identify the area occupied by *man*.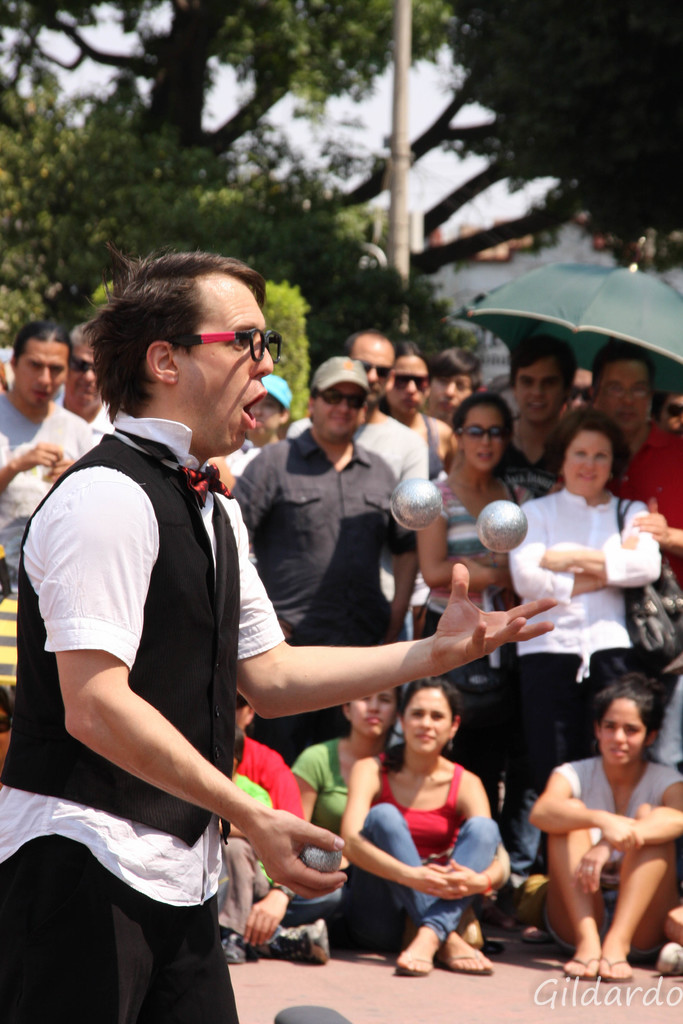
Area: locate(597, 349, 682, 769).
